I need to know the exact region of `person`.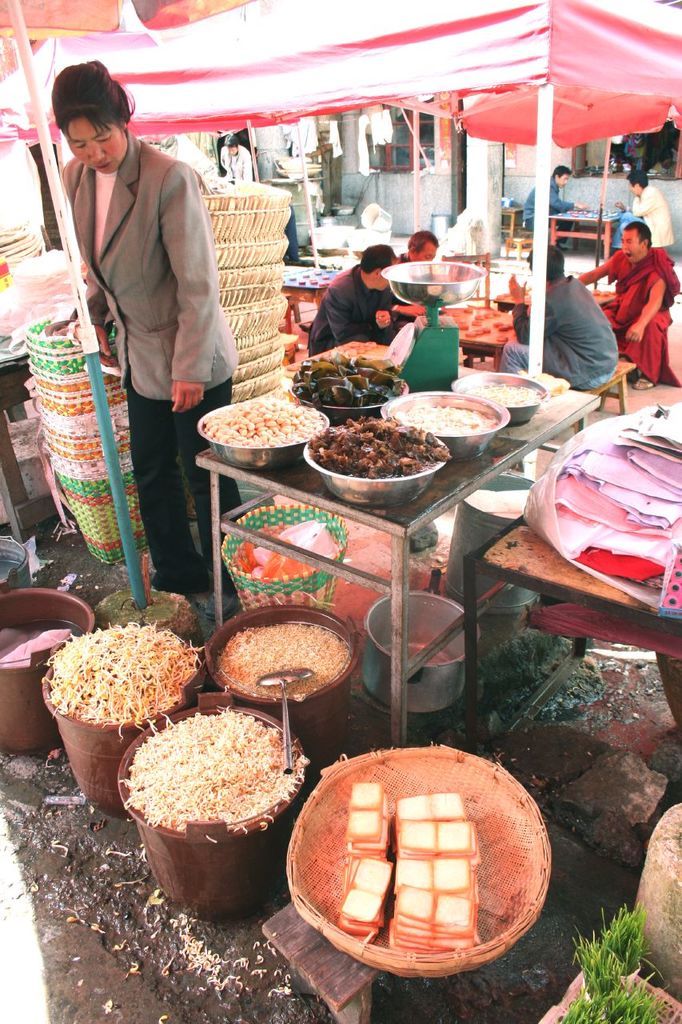
Region: box(305, 246, 426, 359).
